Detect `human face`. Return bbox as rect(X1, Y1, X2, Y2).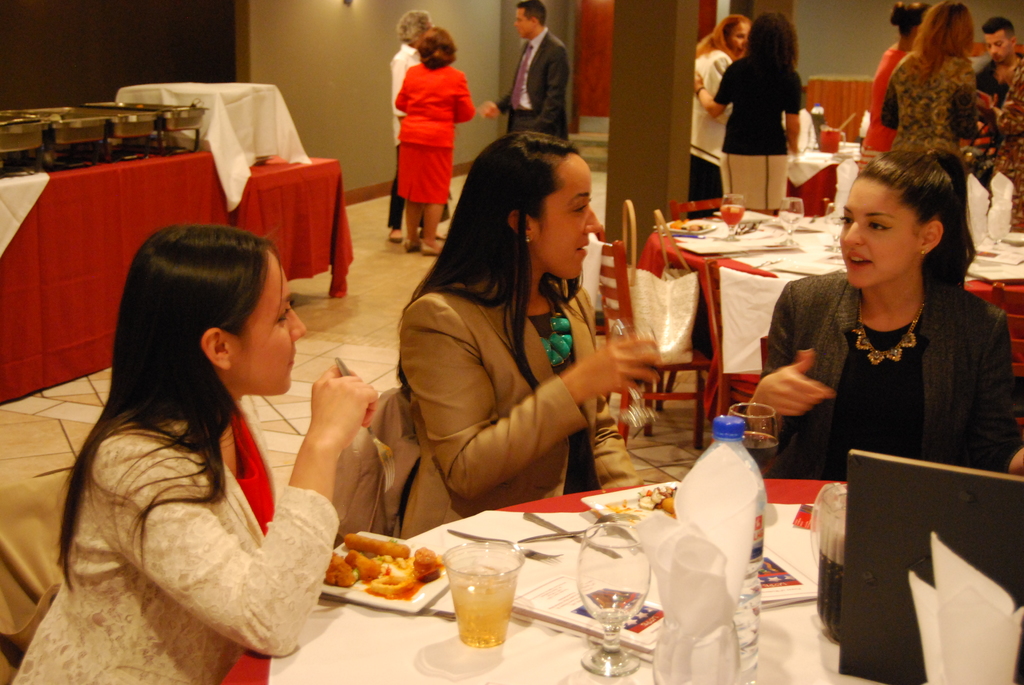
rect(728, 20, 752, 57).
